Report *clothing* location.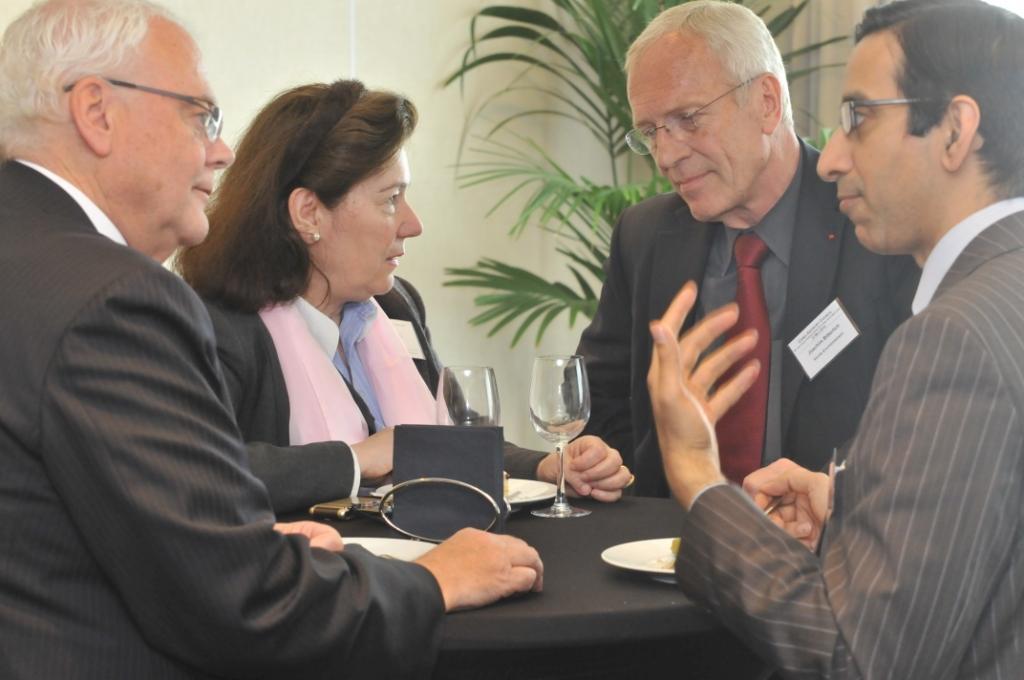
Report: 545,127,914,496.
